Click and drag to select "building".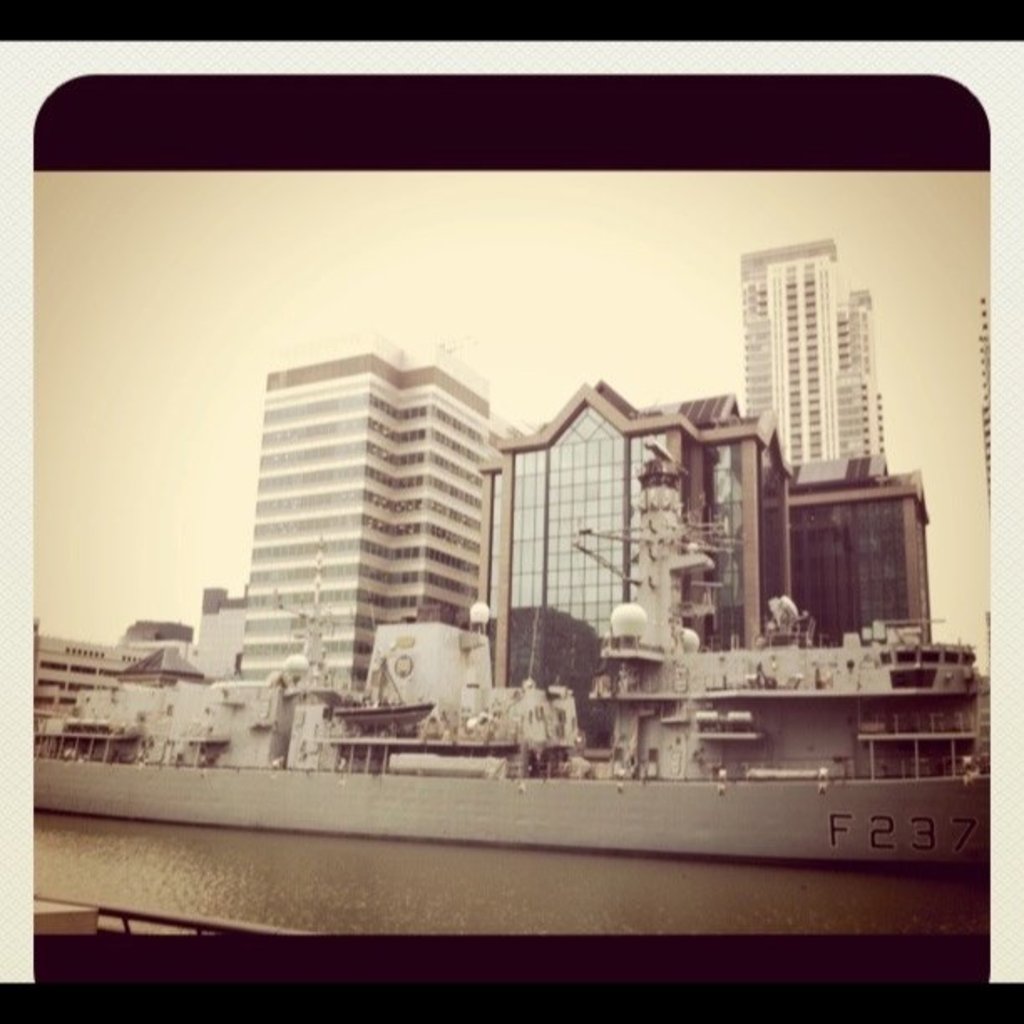
Selection: BBox(499, 378, 788, 740).
